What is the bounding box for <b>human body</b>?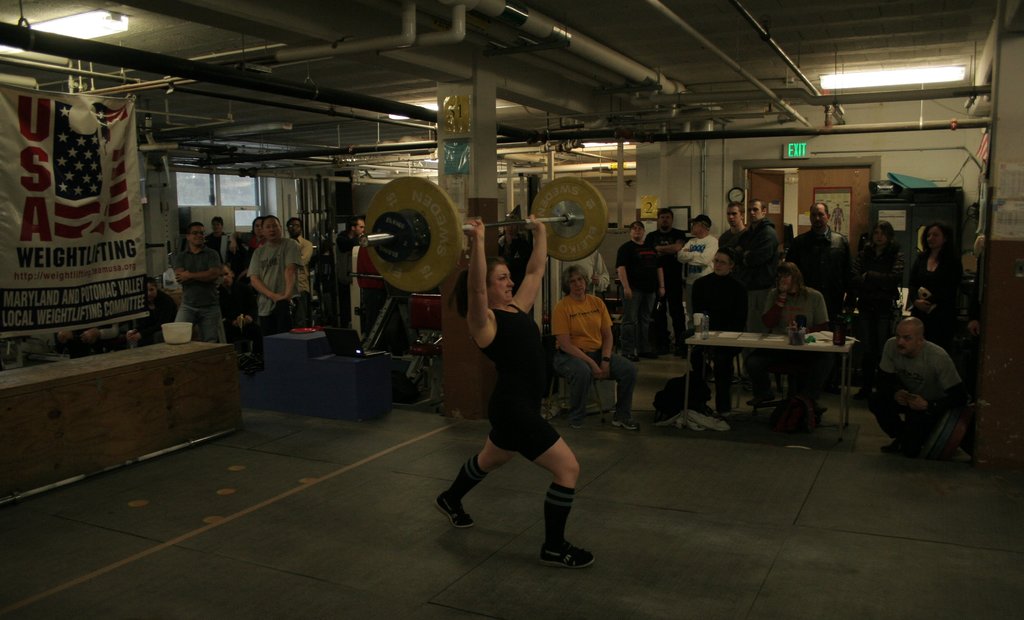
rect(498, 217, 528, 259).
